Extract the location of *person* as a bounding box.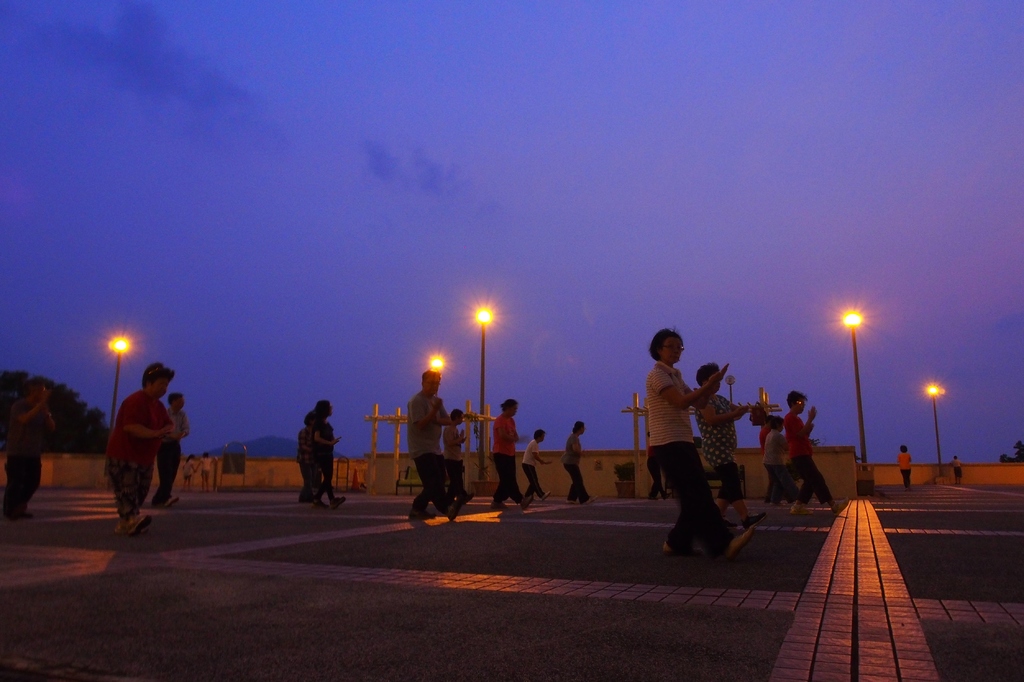
Rect(488, 400, 537, 508).
